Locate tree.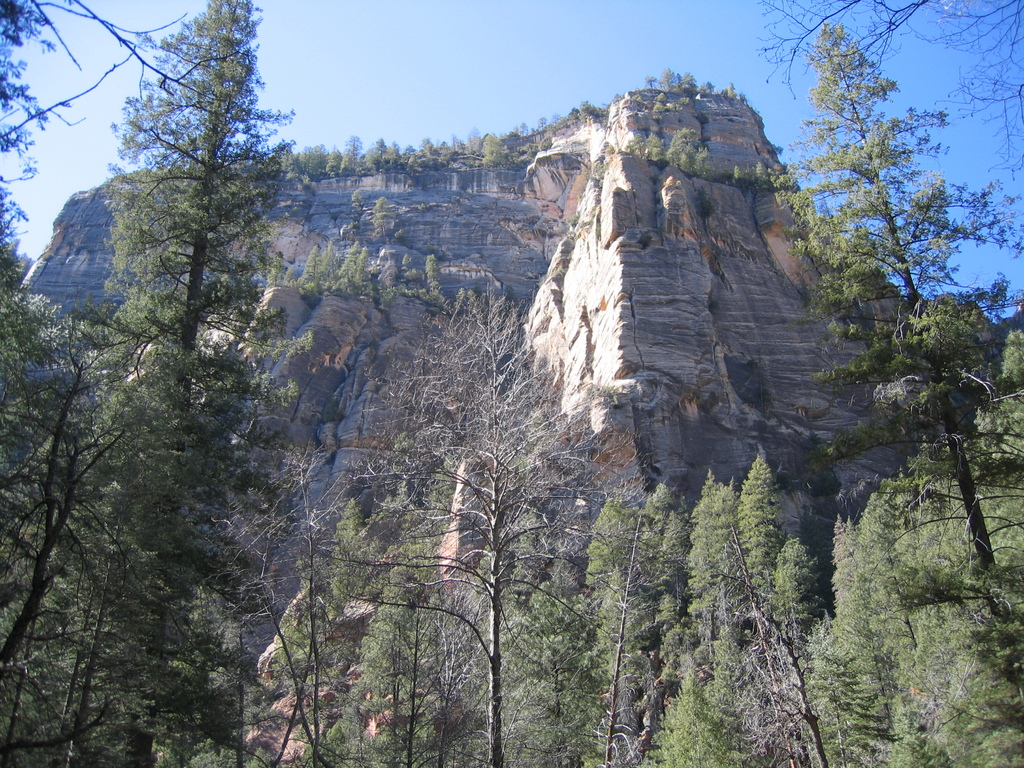
Bounding box: x1=964 y1=324 x2=1023 y2=465.
